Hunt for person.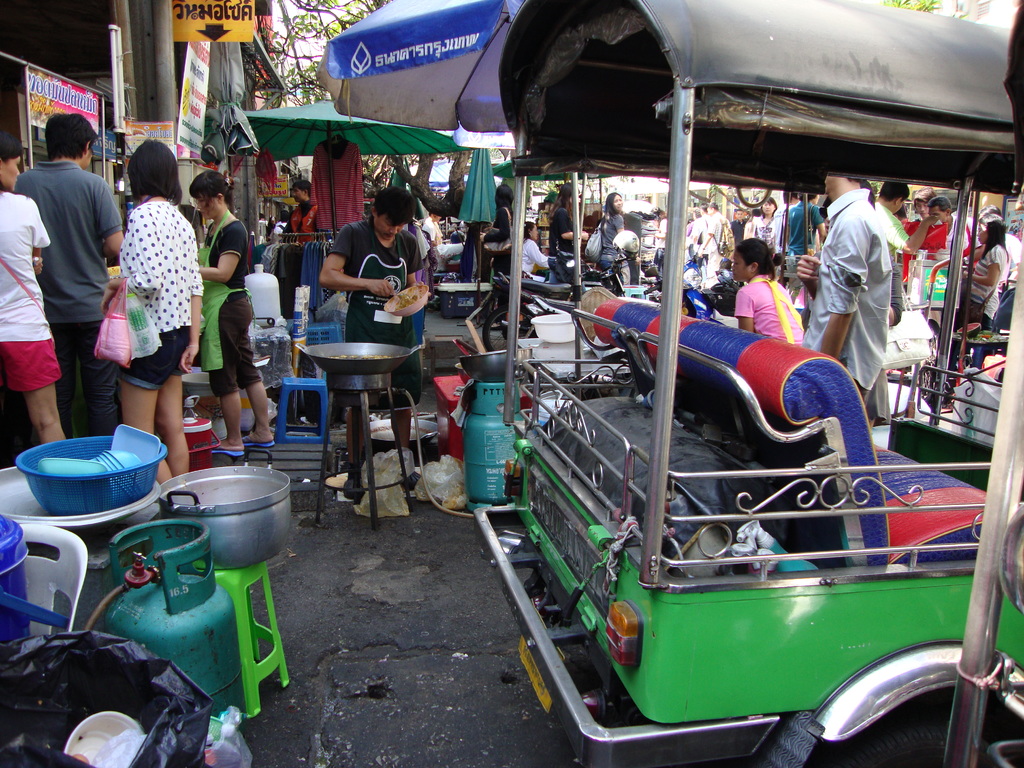
Hunted down at (left=480, top=183, right=512, bottom=289).
